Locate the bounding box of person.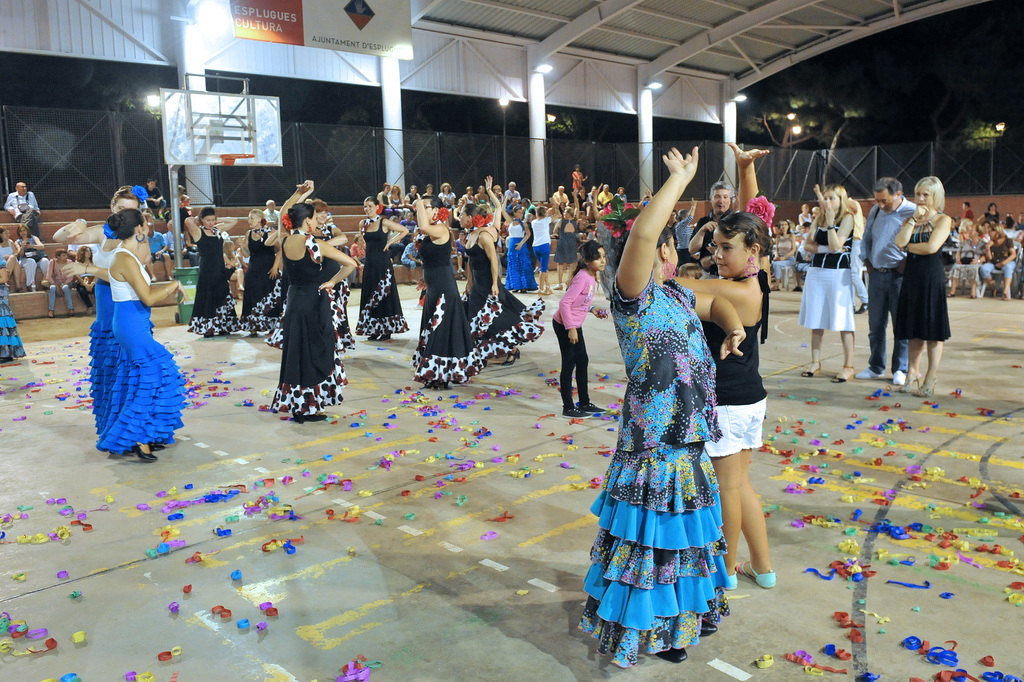
Bounding box: crop(52, 187, 152, 409).
